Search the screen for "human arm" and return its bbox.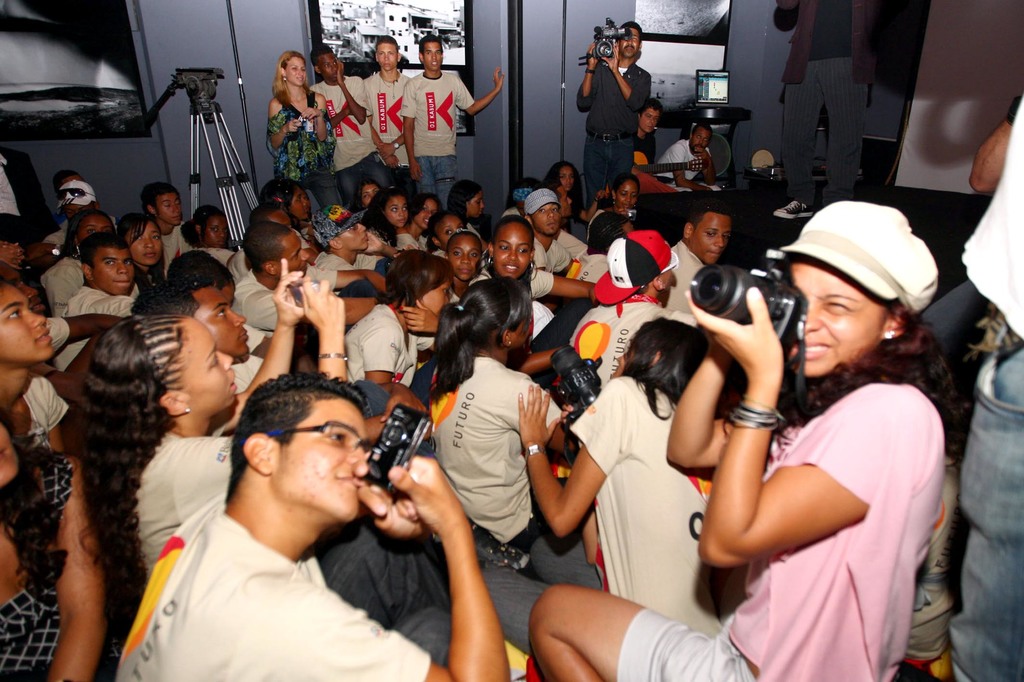
Found: bbox=(669, 137, 716, 197).
